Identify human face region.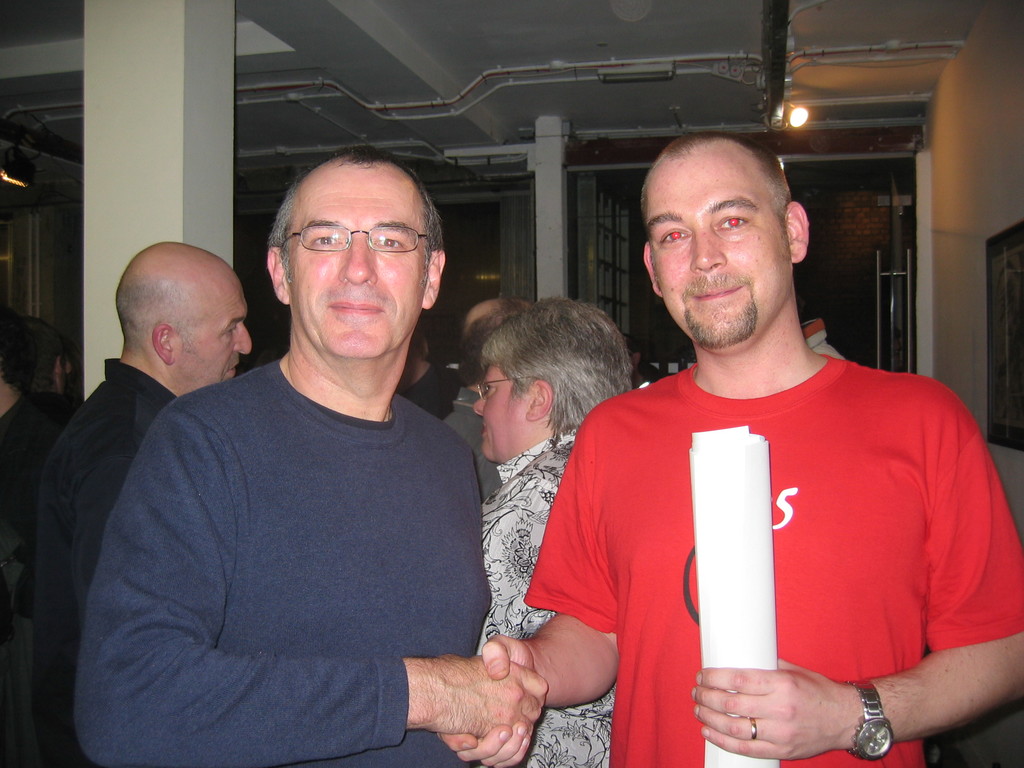
Region: 179 284 253 378.
